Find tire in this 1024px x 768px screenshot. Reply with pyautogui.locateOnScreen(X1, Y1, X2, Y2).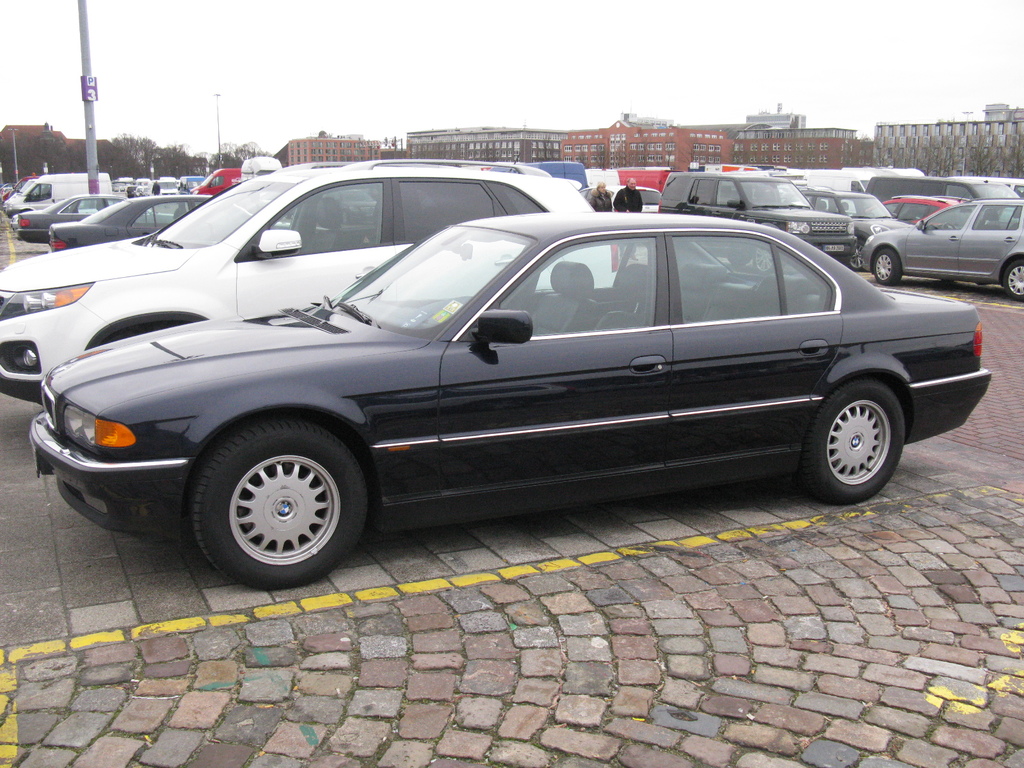
pyautogui.locateOnScreen(177, 431, 369, 575).
